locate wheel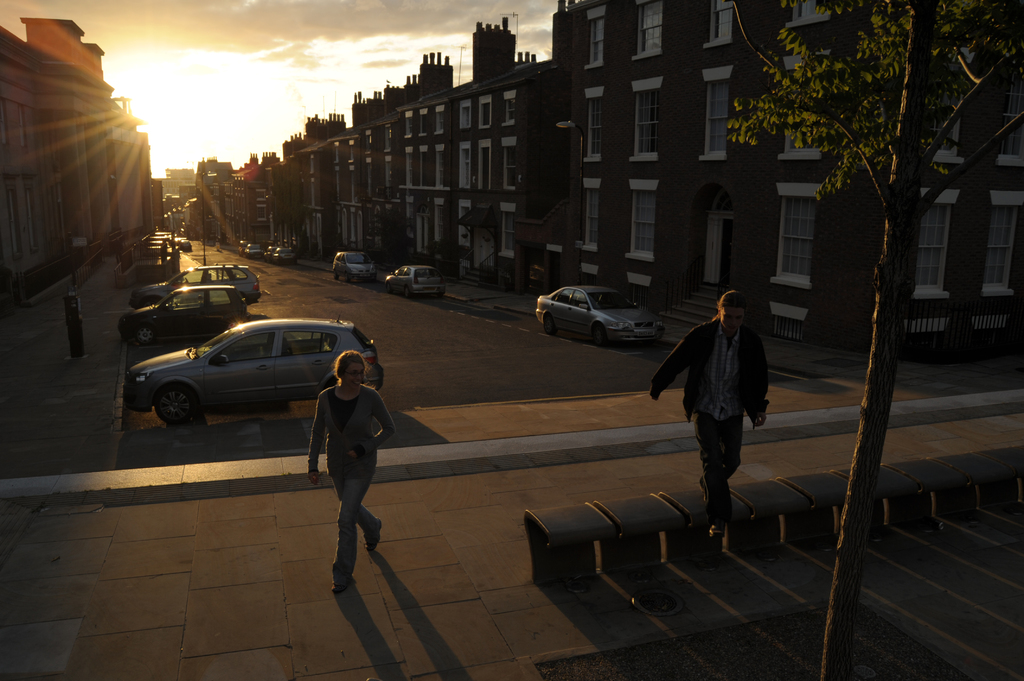
Rect(333, 271, 341, 280)
